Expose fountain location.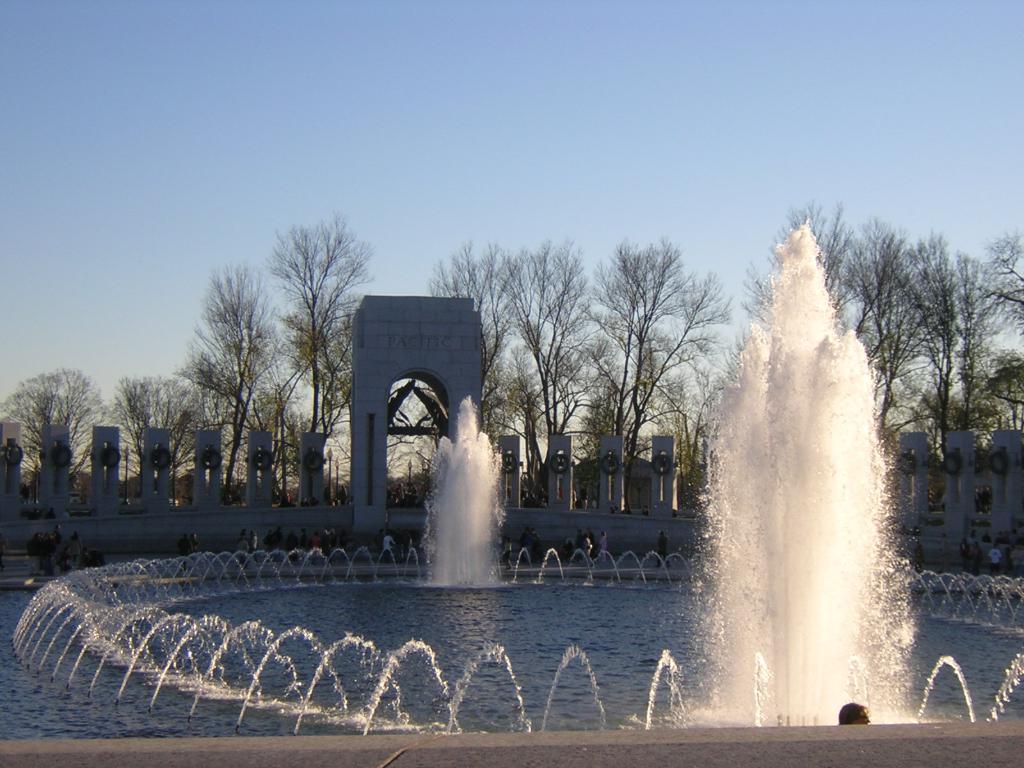
Exposed at <bbox>77, 250, 991, 737</bbox>.
